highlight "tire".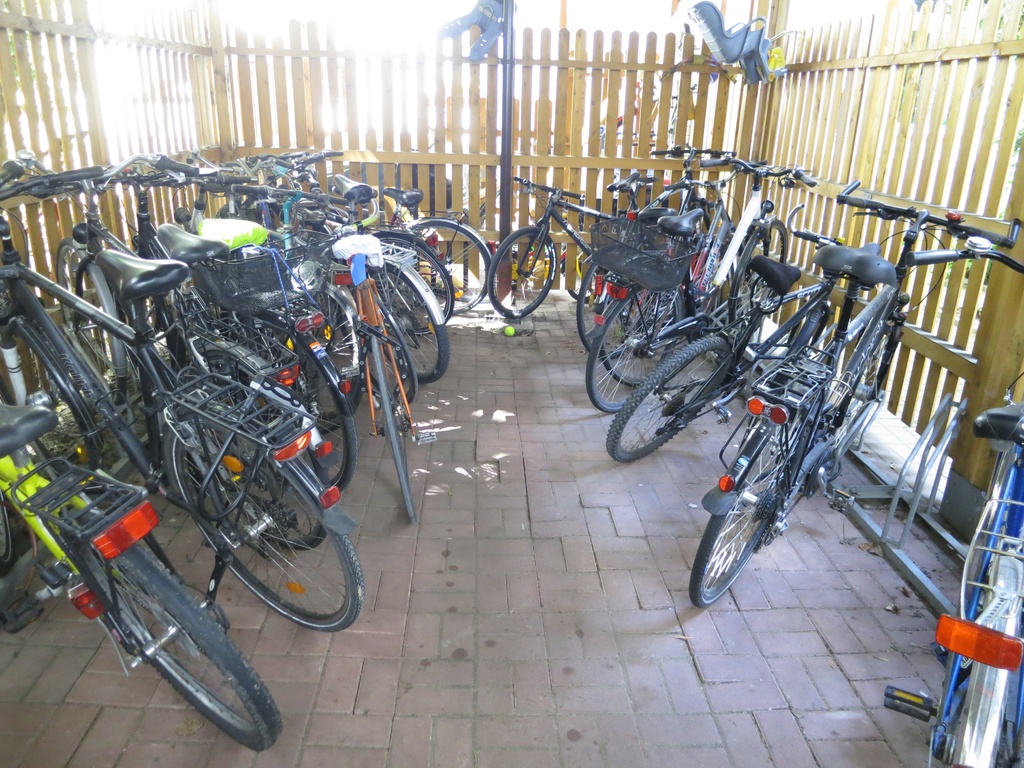
Highlighted region: x1=217 y1=197 x2=271 y2=226.
